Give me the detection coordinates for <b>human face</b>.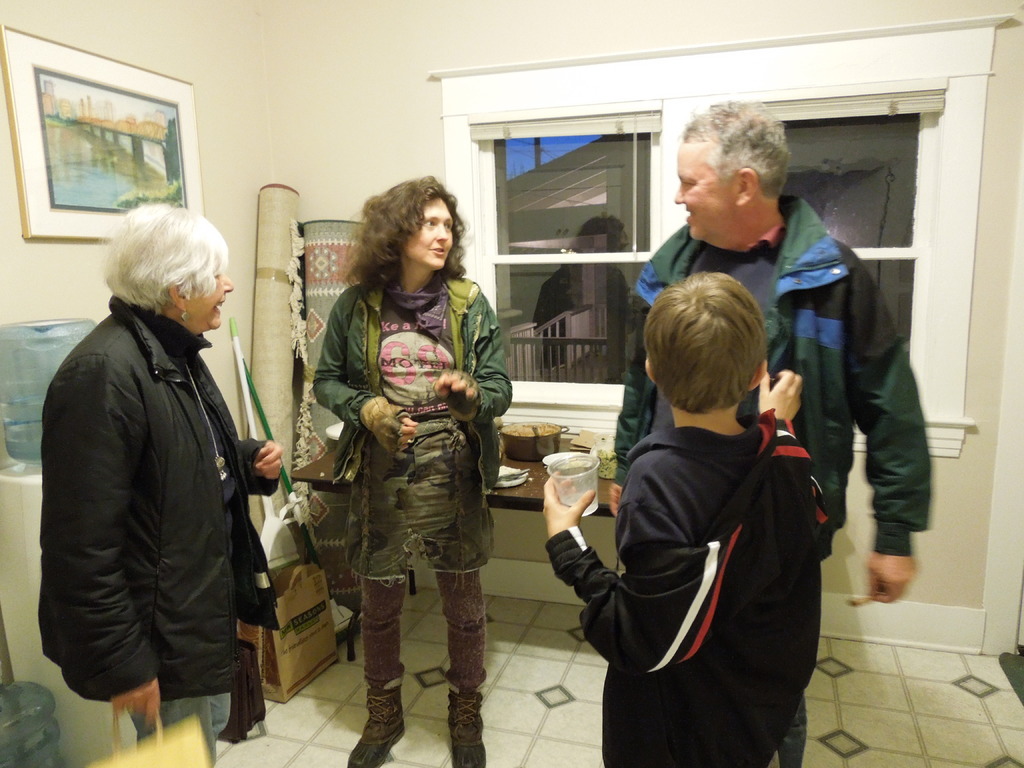
left=179, top=268, right=233, bottom=328.
